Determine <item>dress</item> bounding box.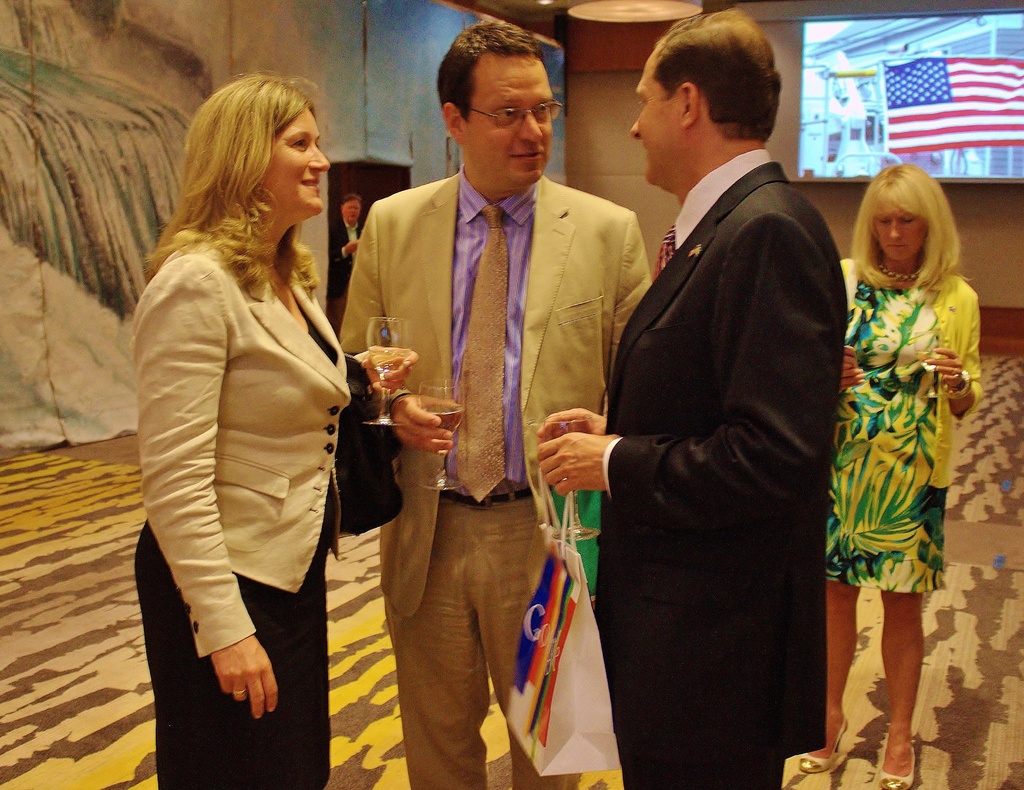
Determined: 132 320 330 789.
